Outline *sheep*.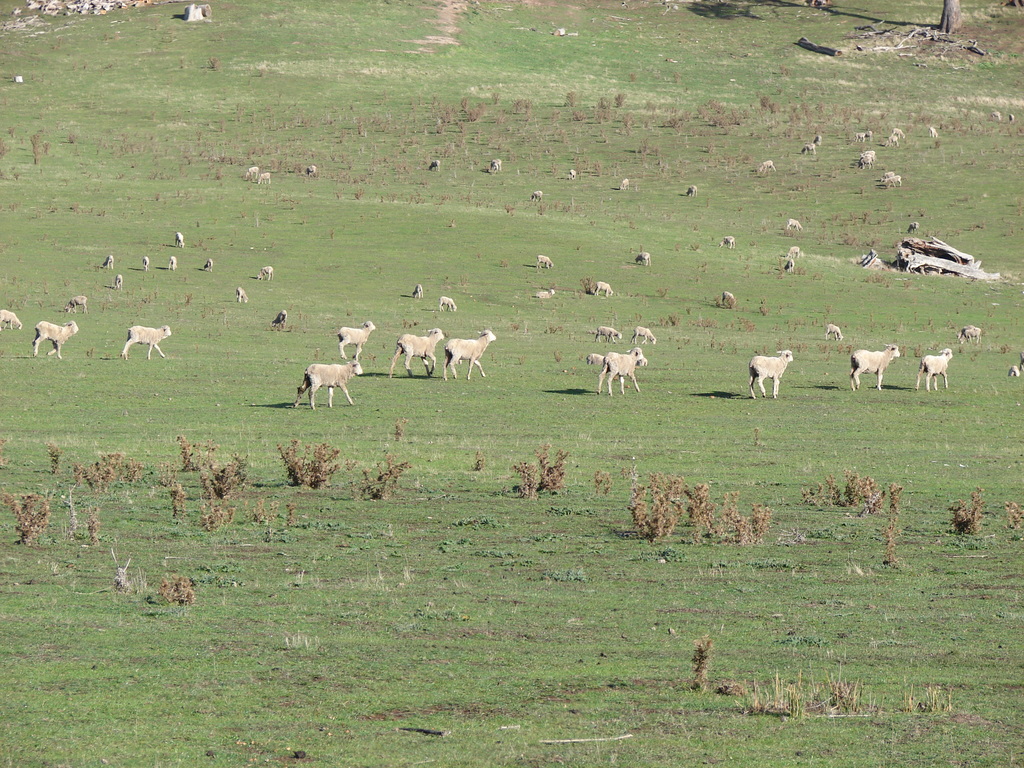
Outline: BBox(438, 297, 456, 313).
